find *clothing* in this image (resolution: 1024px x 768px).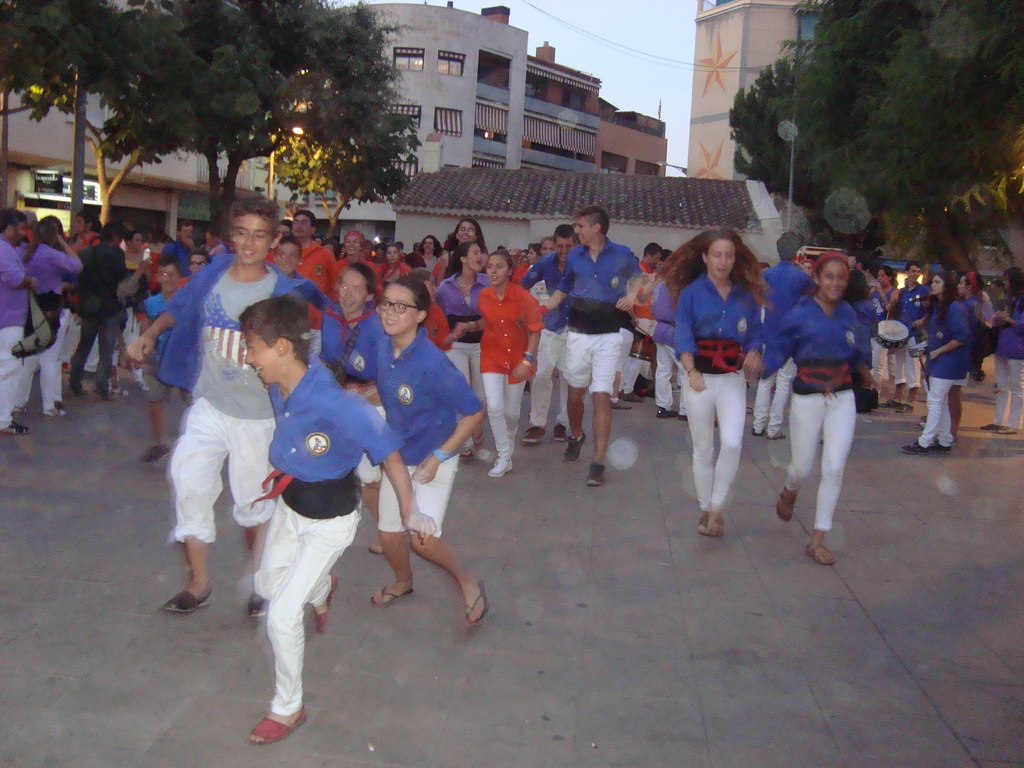
<region>553, 233, 647, 399</region>.
